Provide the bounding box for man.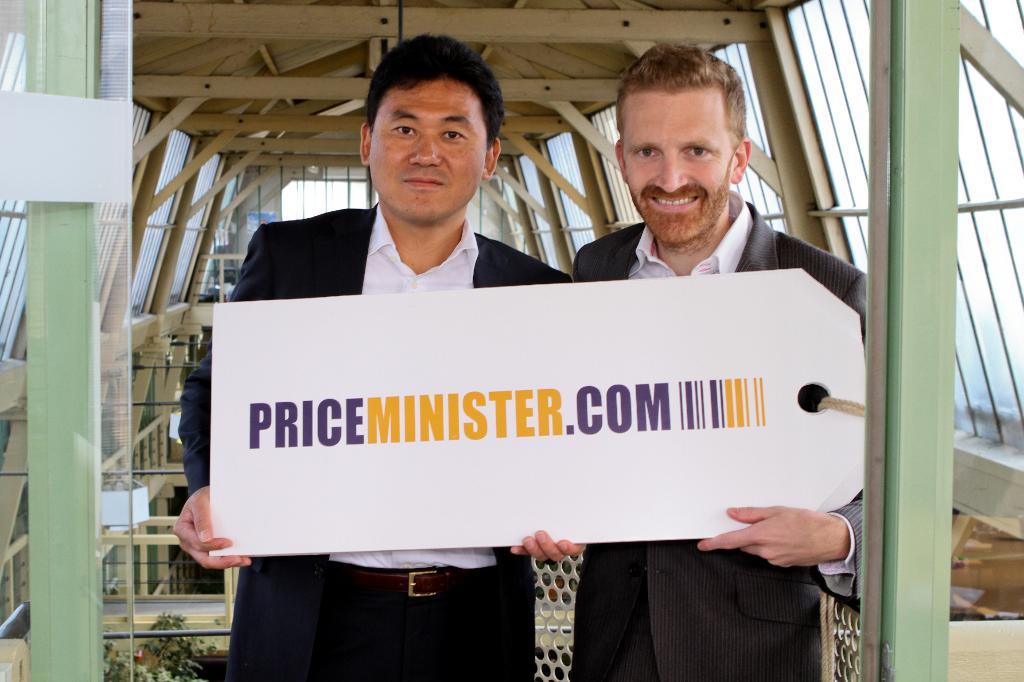
x1=172 y1=29 x2=588 y2=681.
